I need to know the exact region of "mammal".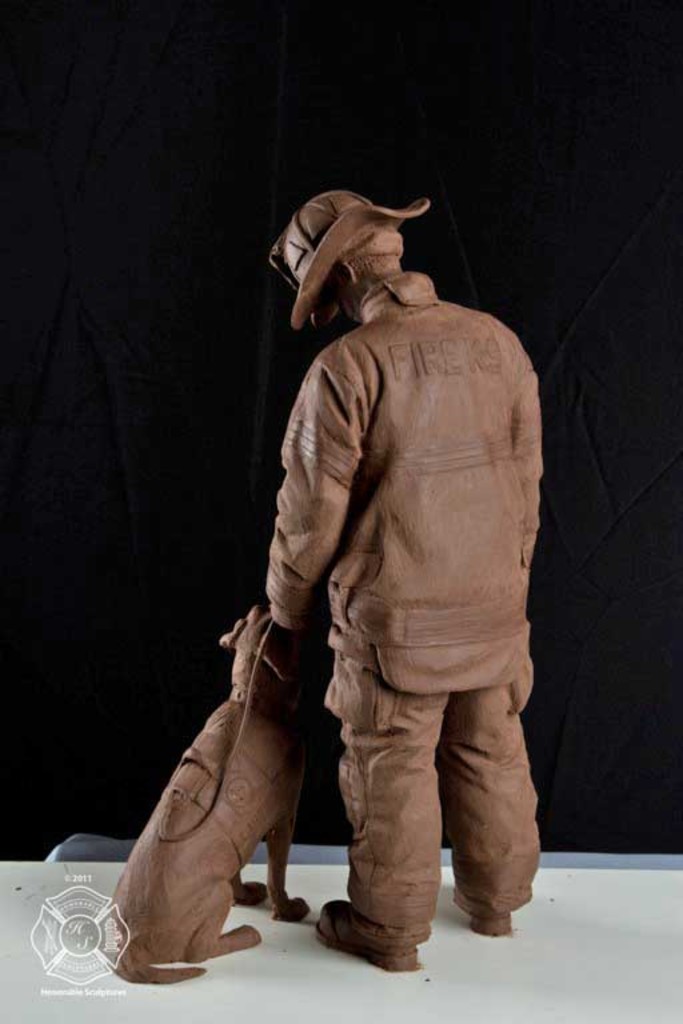
Region: [88, 599, 316, 985].
